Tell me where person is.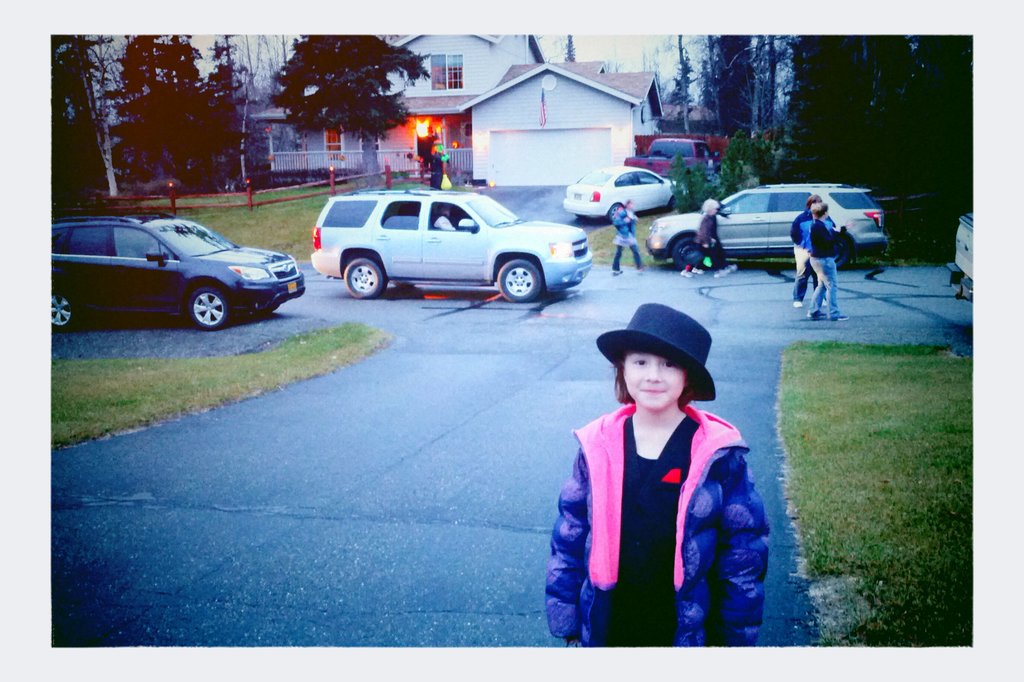
person is at 697 196 731 279.
